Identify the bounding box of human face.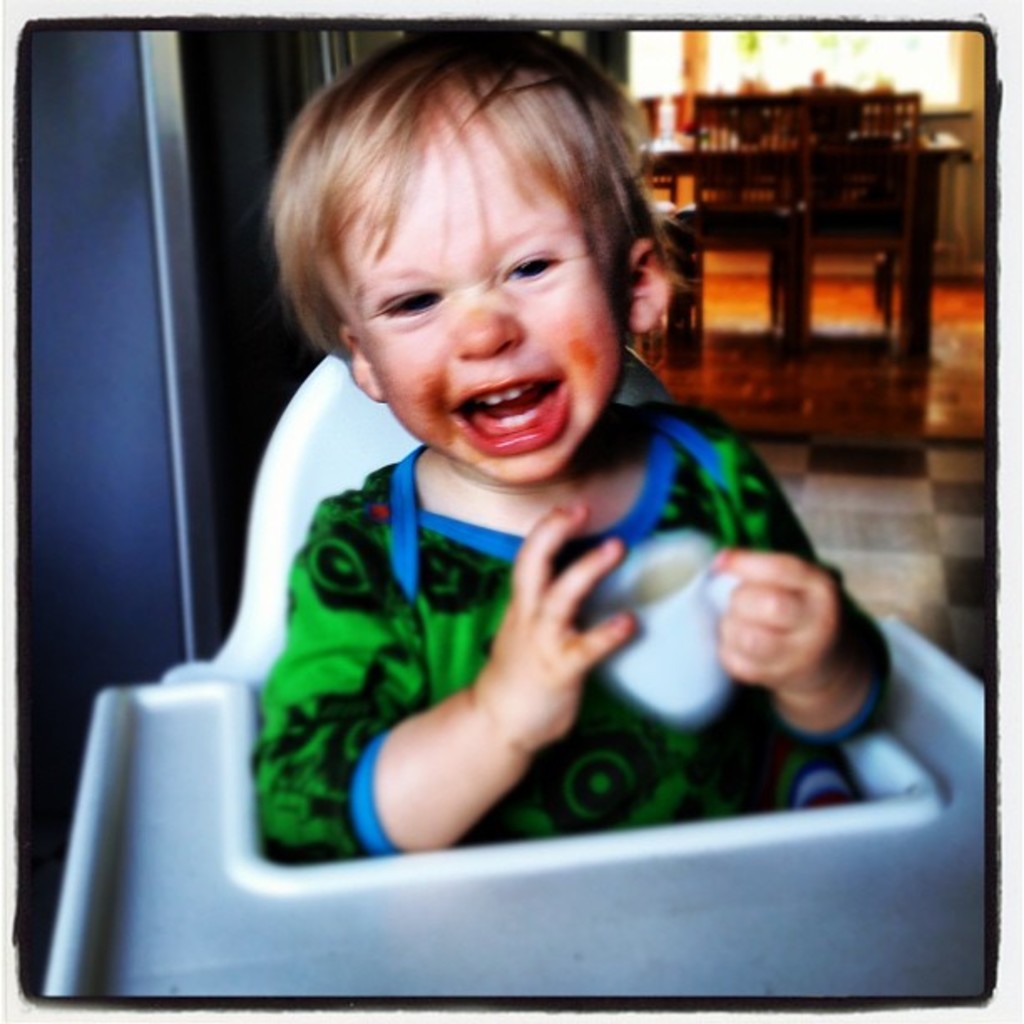
bbox(321, 97, 634, 480).
